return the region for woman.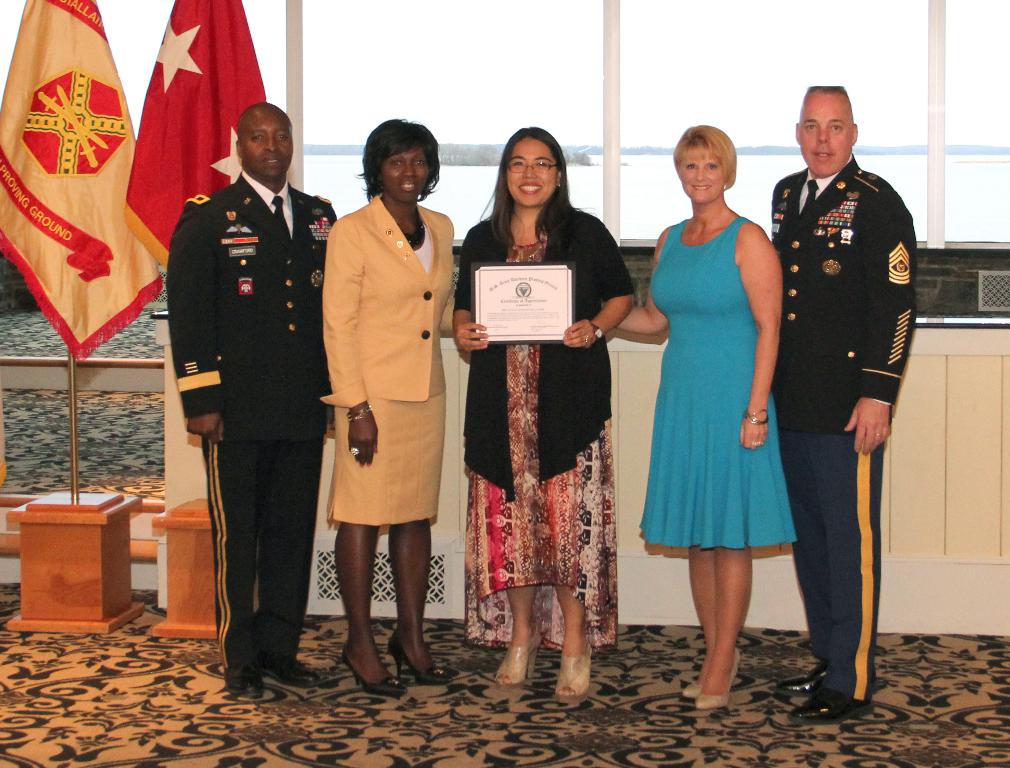
pyautogui.locateOnScreen(611, 123, 785, 714).
